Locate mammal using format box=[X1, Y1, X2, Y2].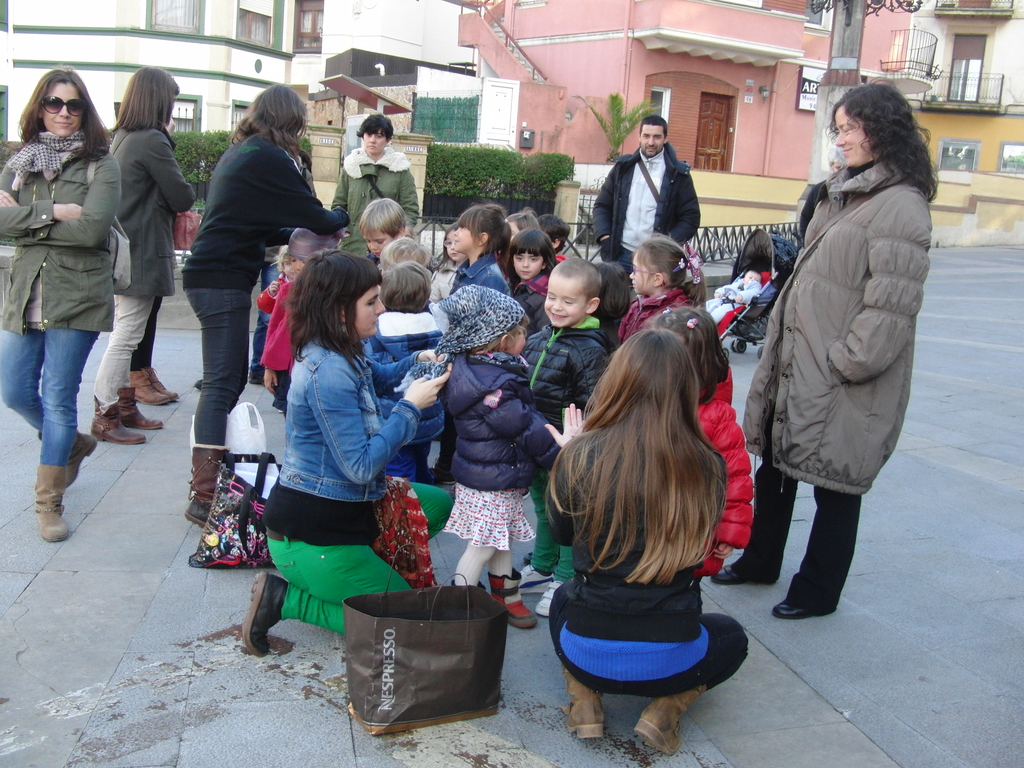
box=[708, 269, 759, 332].
